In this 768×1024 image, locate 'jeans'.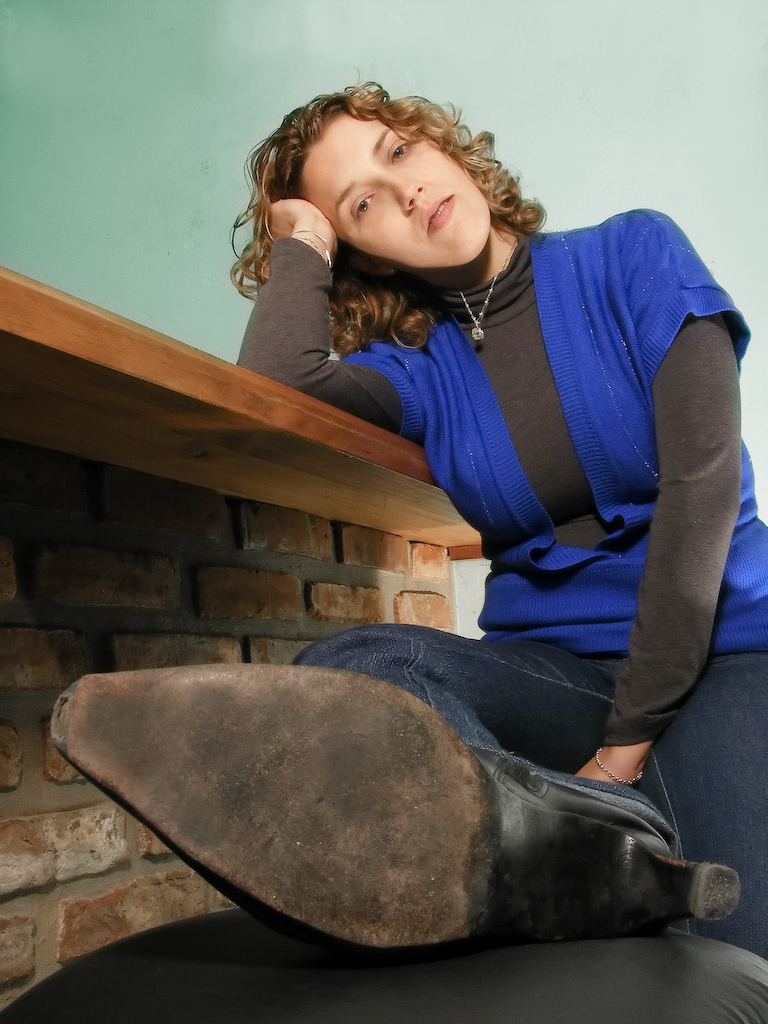
Bounding box: rect(290, 642, 767, 961).
